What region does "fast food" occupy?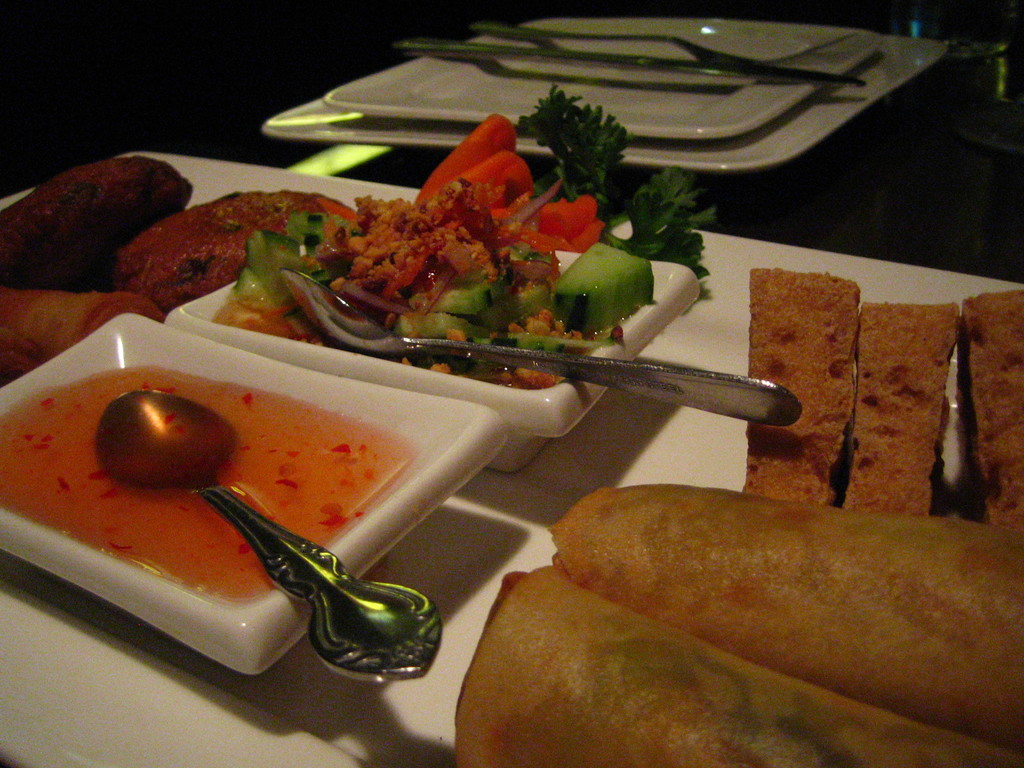
box=[740, 264, 859, 498].
